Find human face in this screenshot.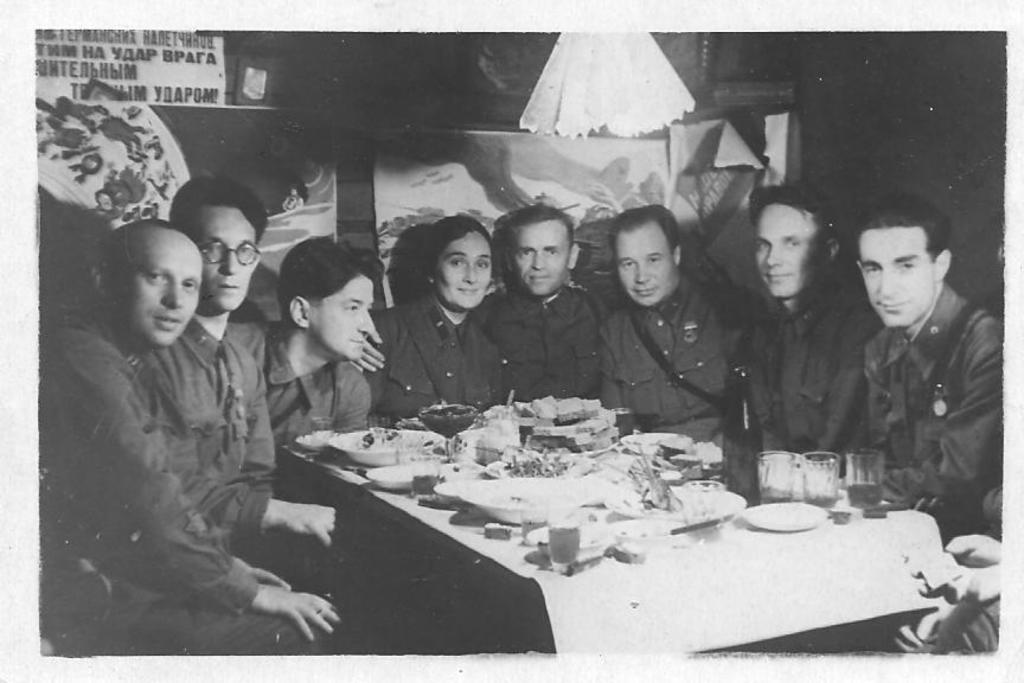
The bounding box for human face is pyautogui.locateOnScreen(121, 234, 204, 347).
